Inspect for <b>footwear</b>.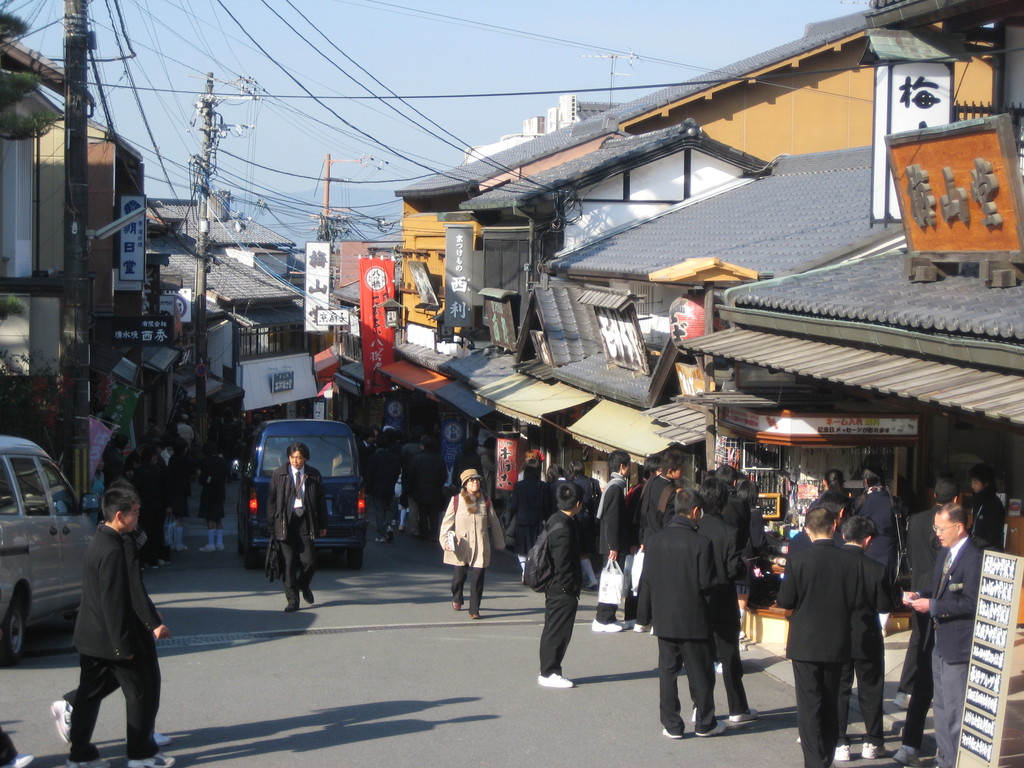
Inspection: (x1=283, y1=602, x2=292, y2=613).
